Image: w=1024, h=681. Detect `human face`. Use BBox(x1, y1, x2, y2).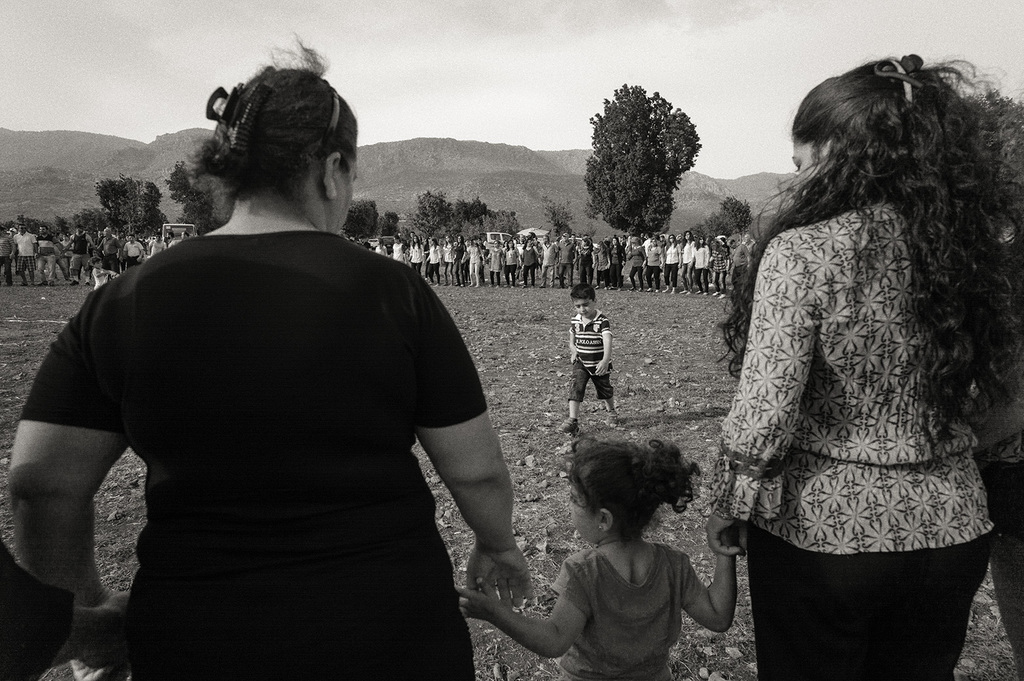
BBox(16, 223, 26, 235).
